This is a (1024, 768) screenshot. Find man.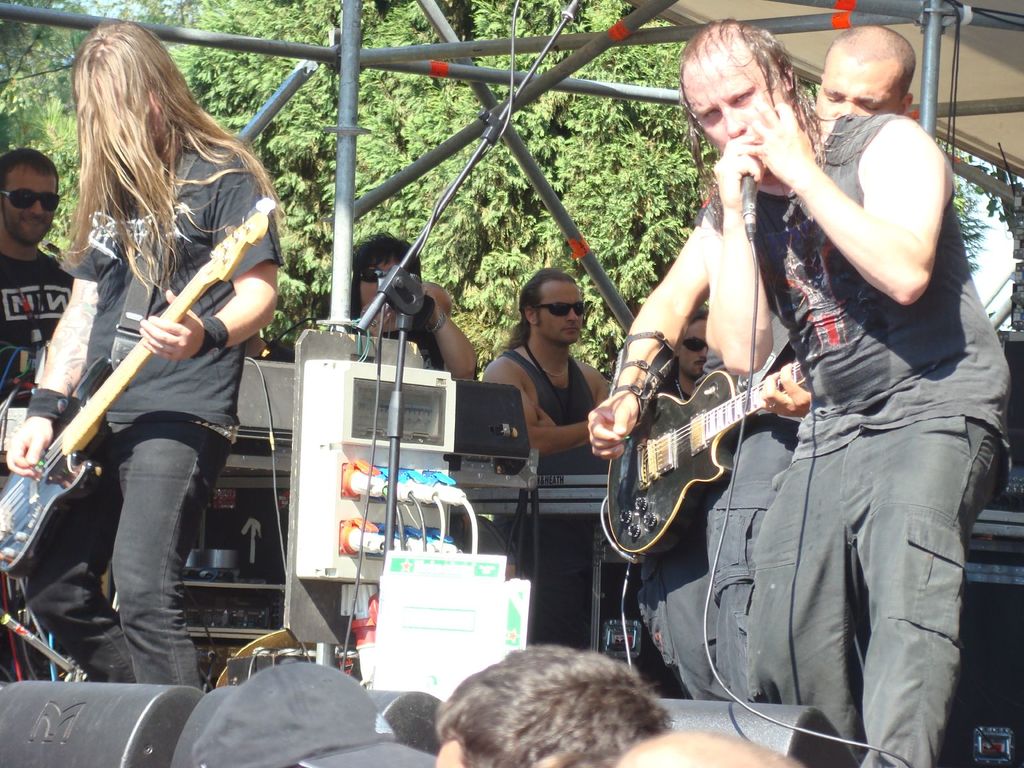
Bounding box: (0, 145, 75, 378).
